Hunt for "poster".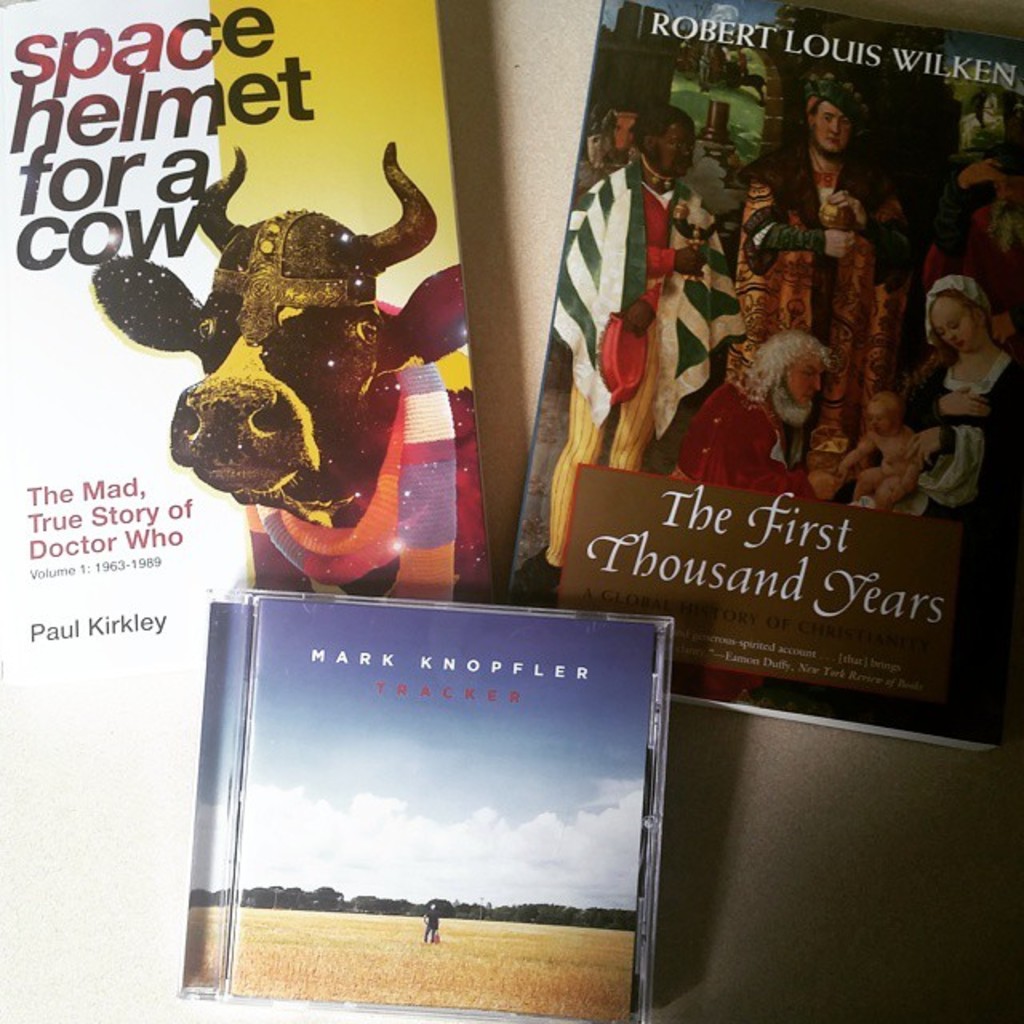
Hunted down at (left=0, top=0, right=499, bottom=685).
